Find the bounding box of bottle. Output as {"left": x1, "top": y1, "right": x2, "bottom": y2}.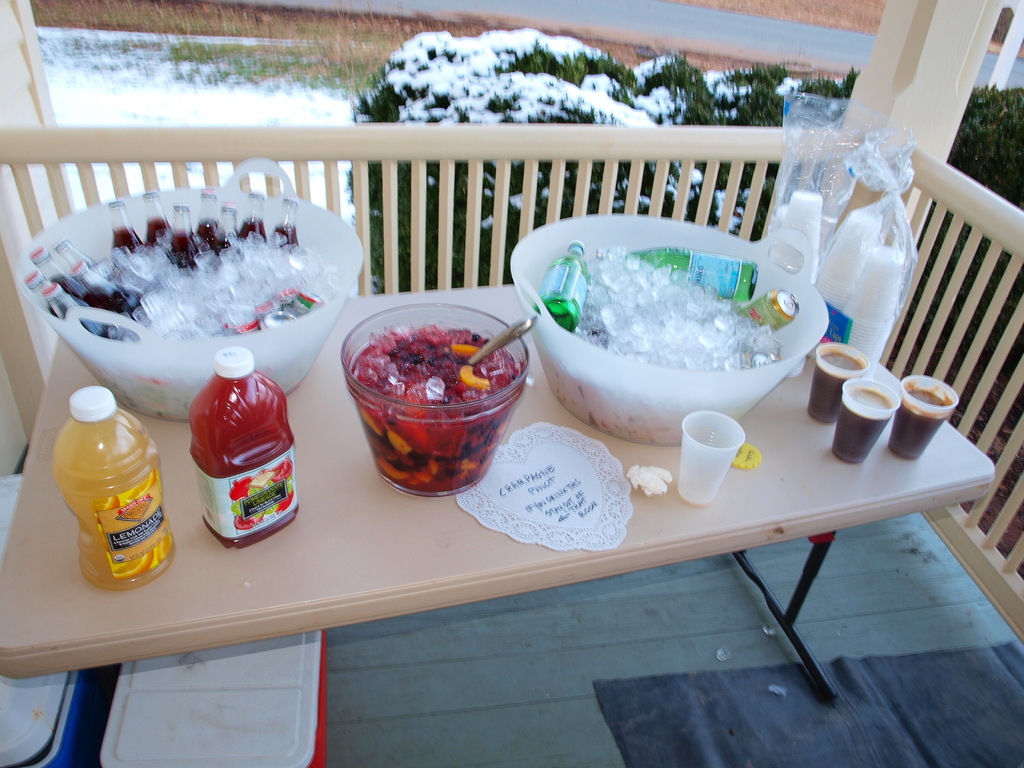
{"left": 71, "top": 262, "right": 145, "bottom": 323}.
